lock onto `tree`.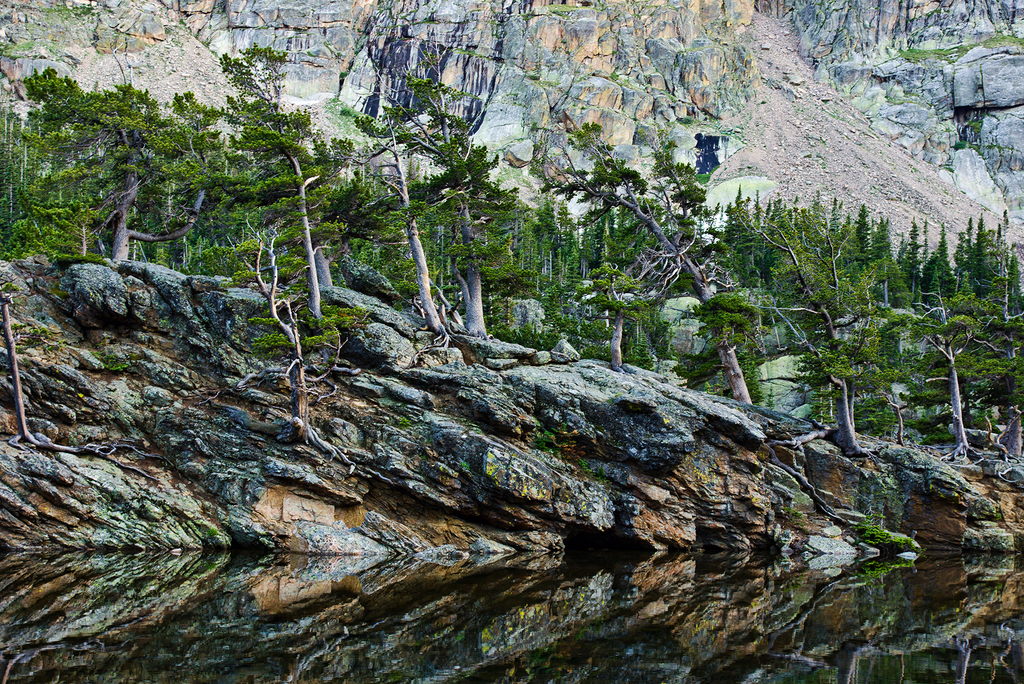
Locked: box=[945, 226, 1009, 316].
